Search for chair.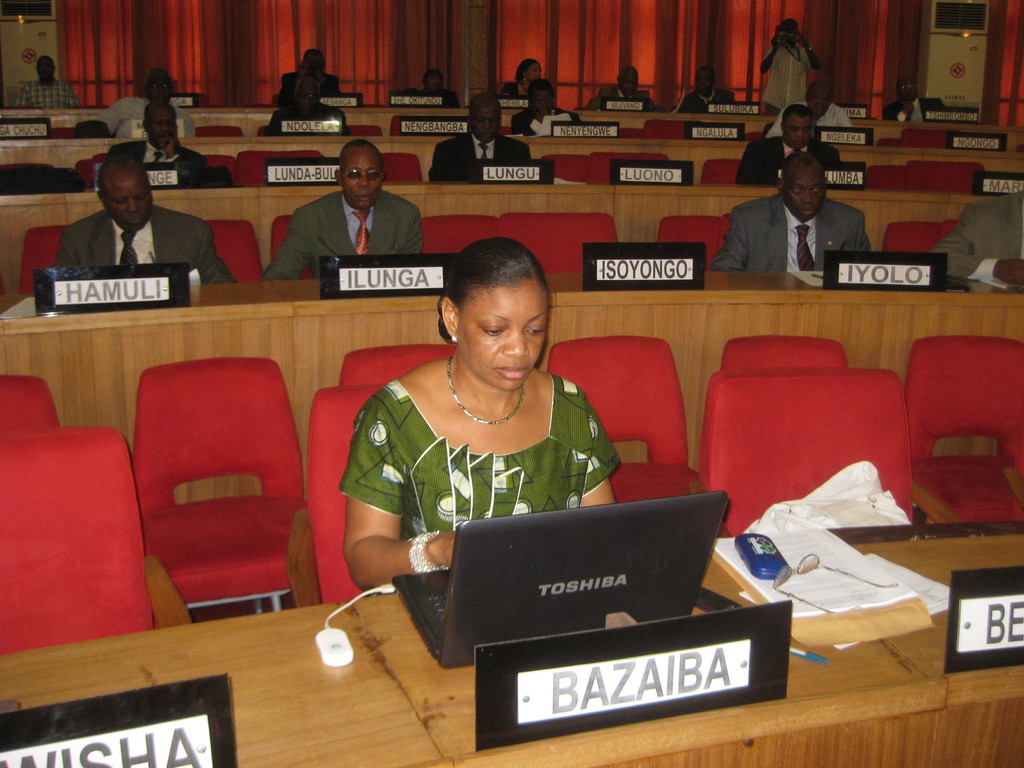
Found at select_region(422, 214, 500, 255).
